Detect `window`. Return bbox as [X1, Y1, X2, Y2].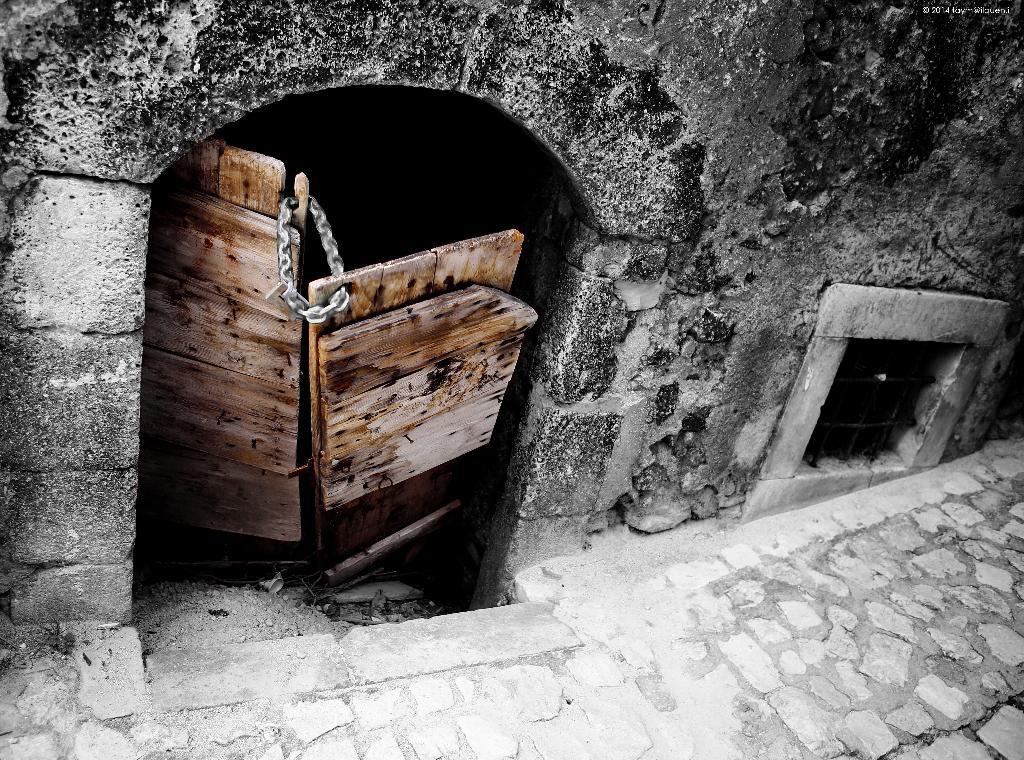
[739, 279, 1009, 526].
